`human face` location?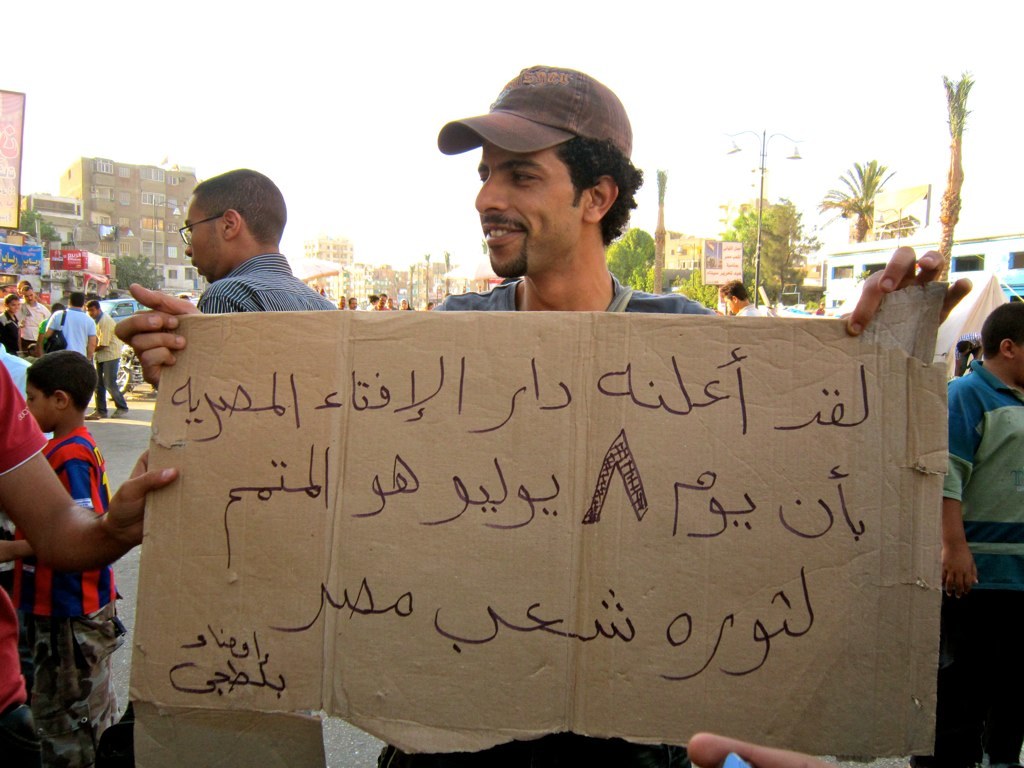
BBox(180, 203, 226, 280)
